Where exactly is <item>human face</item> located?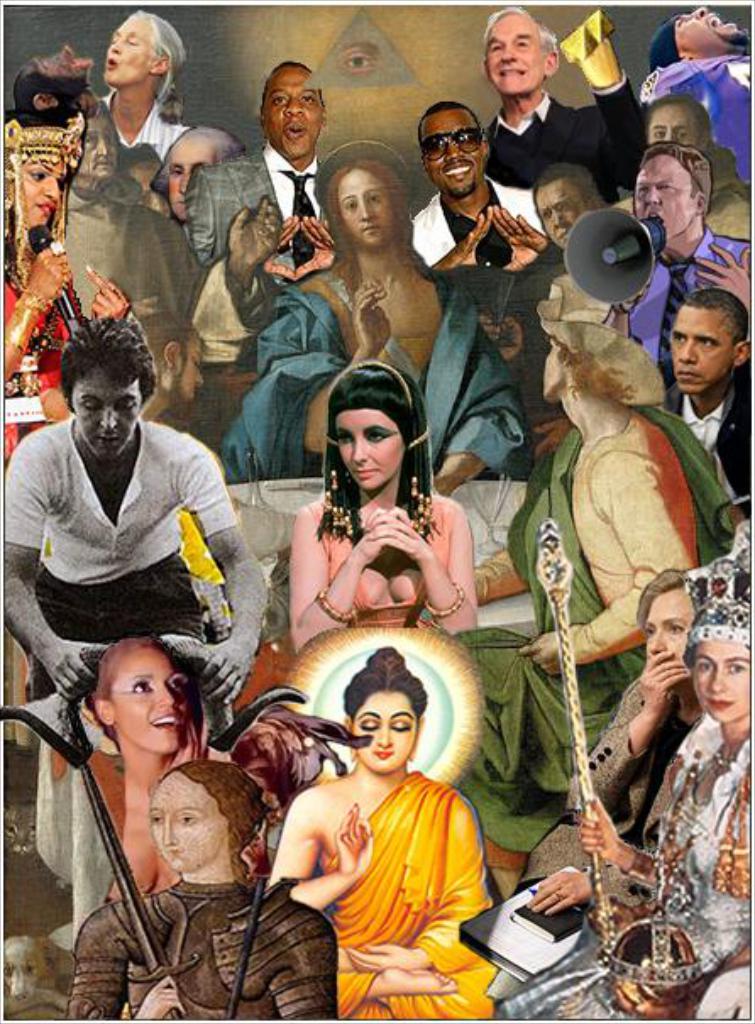
Its bounding box is 420:100:481:196.
